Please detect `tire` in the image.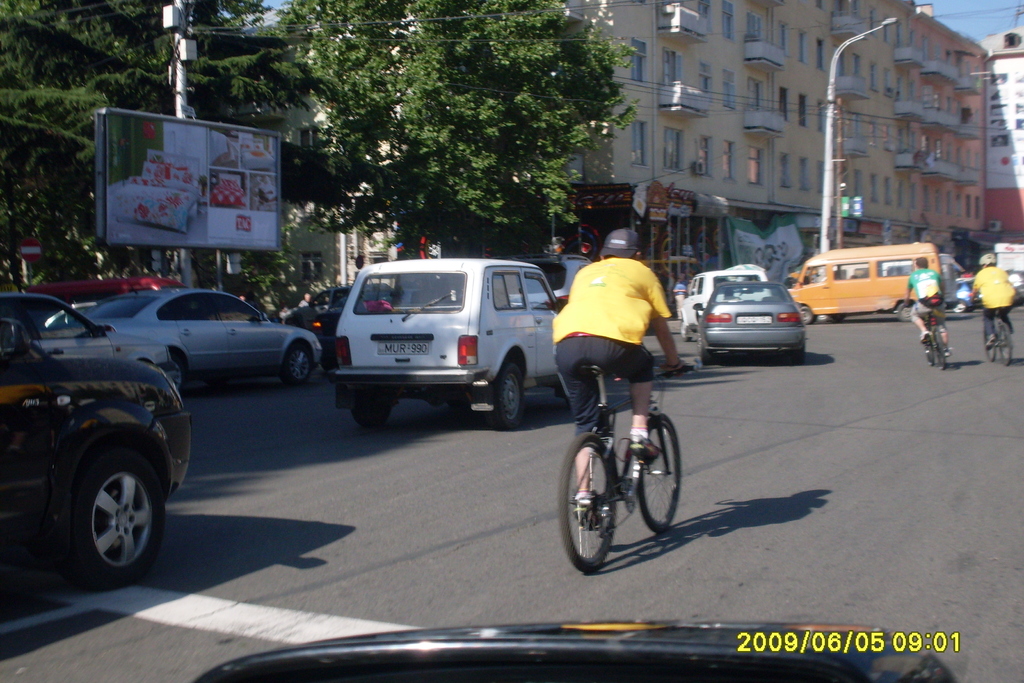
[left=282, top=342, right=312, bottom=388].
